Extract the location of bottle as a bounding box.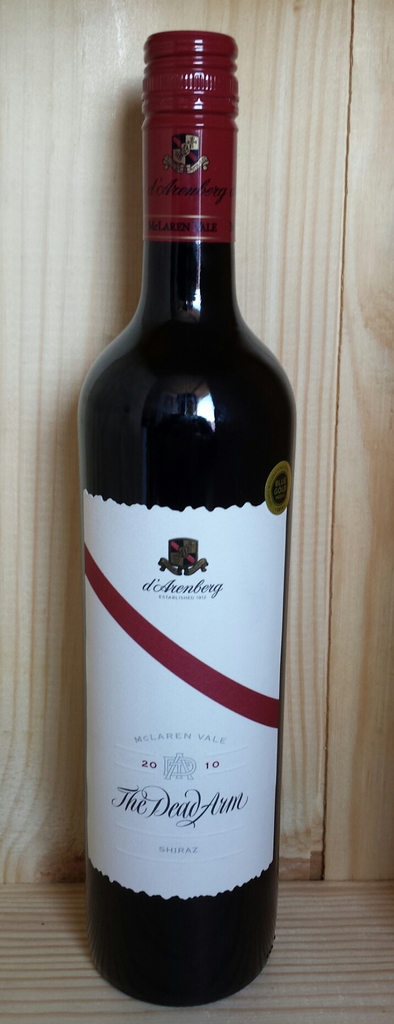
85,32,296,1010.
